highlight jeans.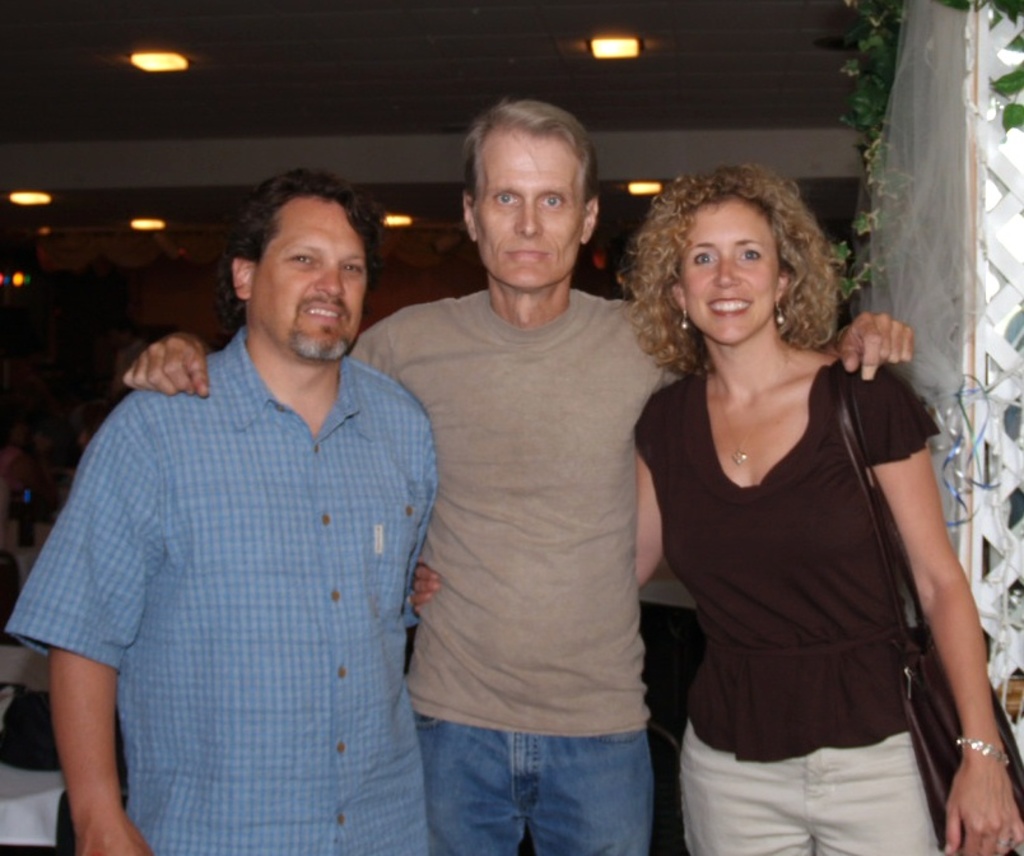
Highlighted region: x1=414, y1=713, x2=656, y2=855.
